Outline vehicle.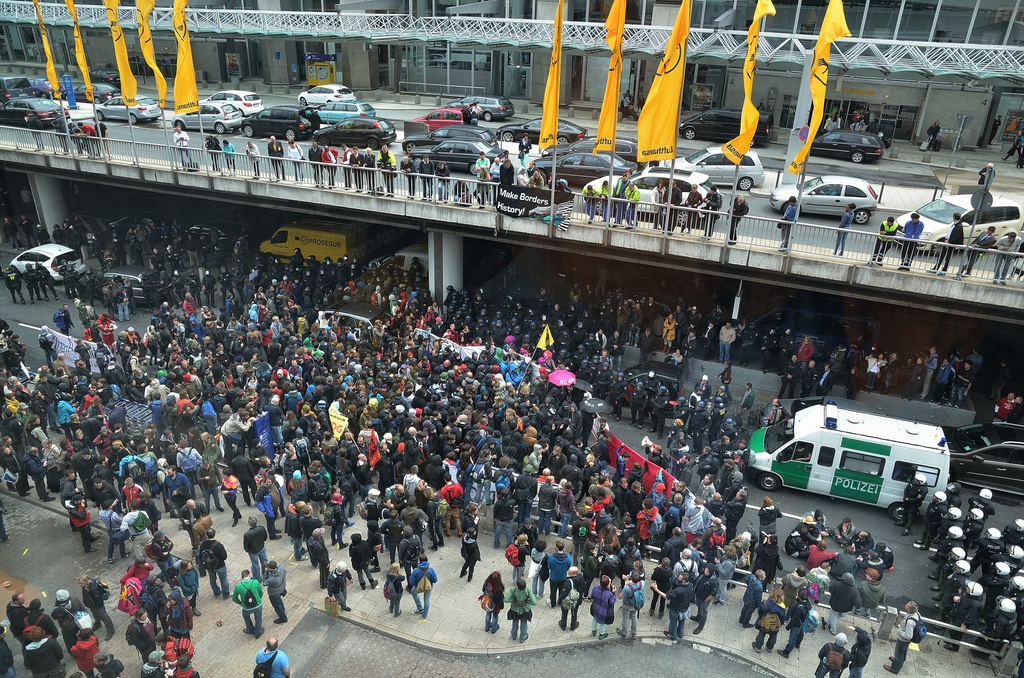
Outline: <region>735, 402, 975, 519</region>.
